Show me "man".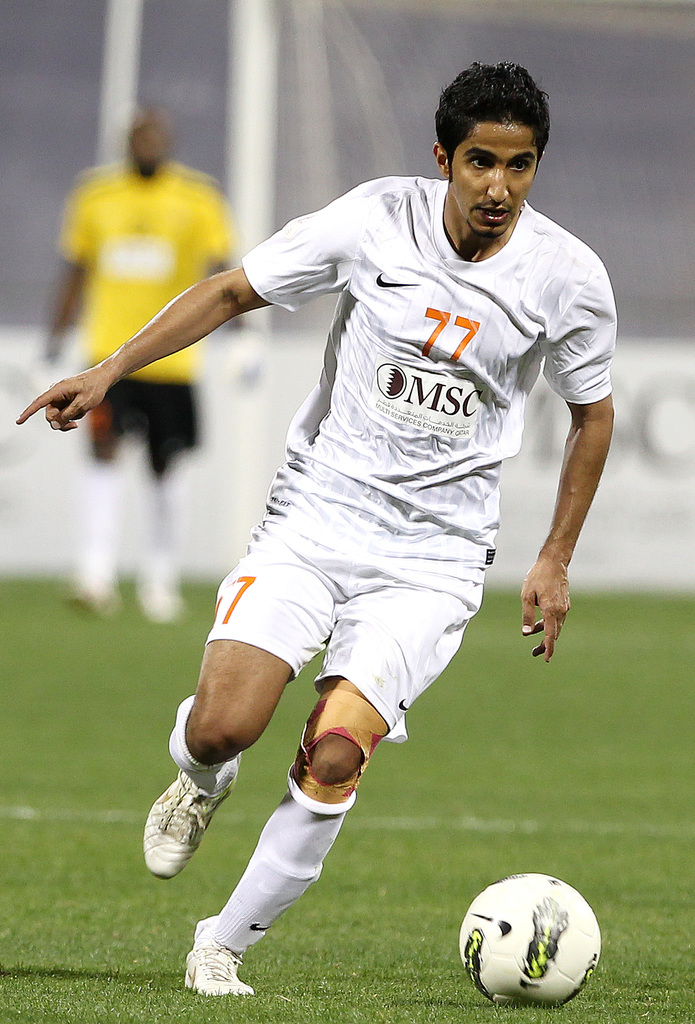
"man" is here: bbox(15, 65, 616, 1000).
